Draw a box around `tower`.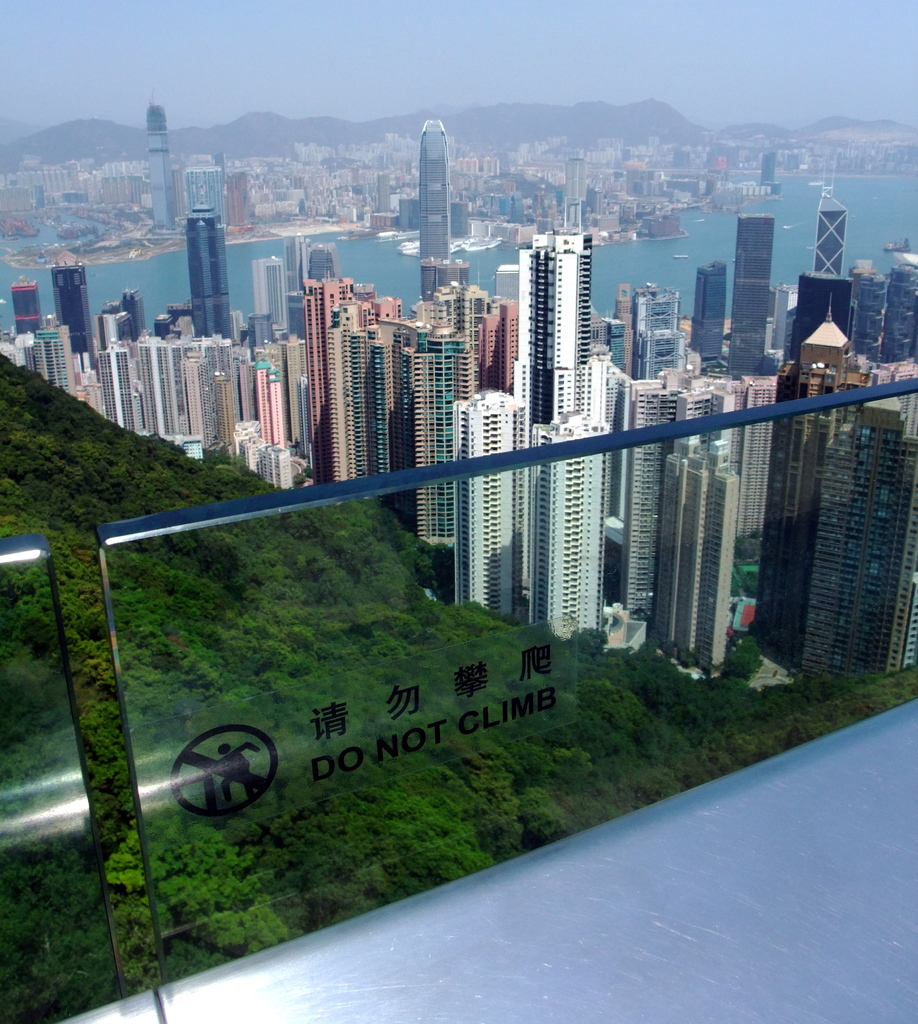
[left=250, top=353, right=287, bottom=442].
